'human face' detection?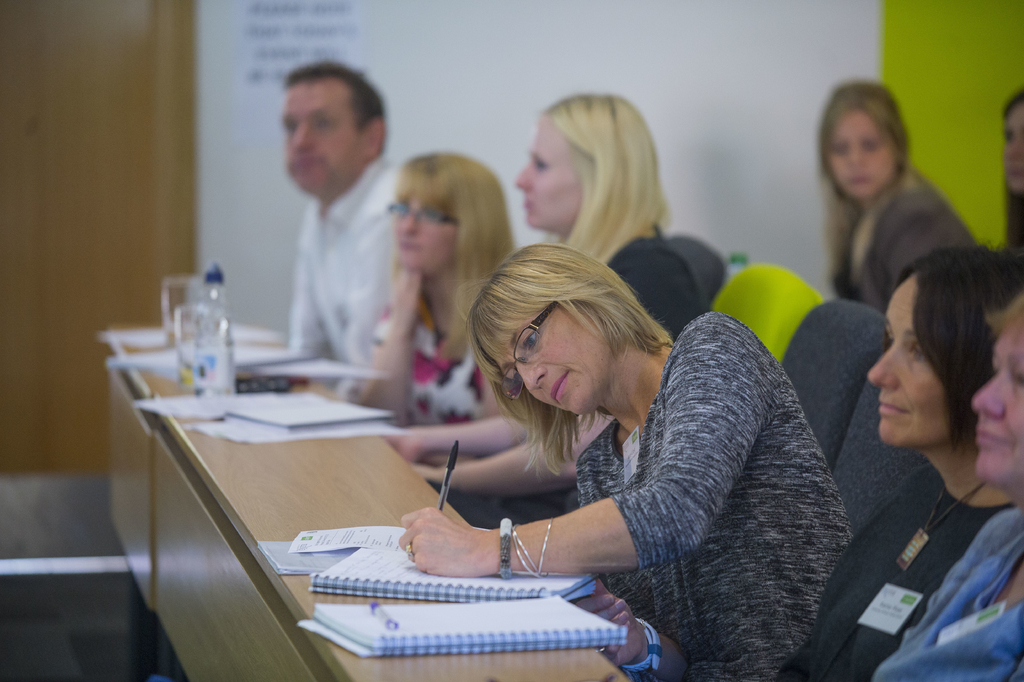
971,331,1023,490
